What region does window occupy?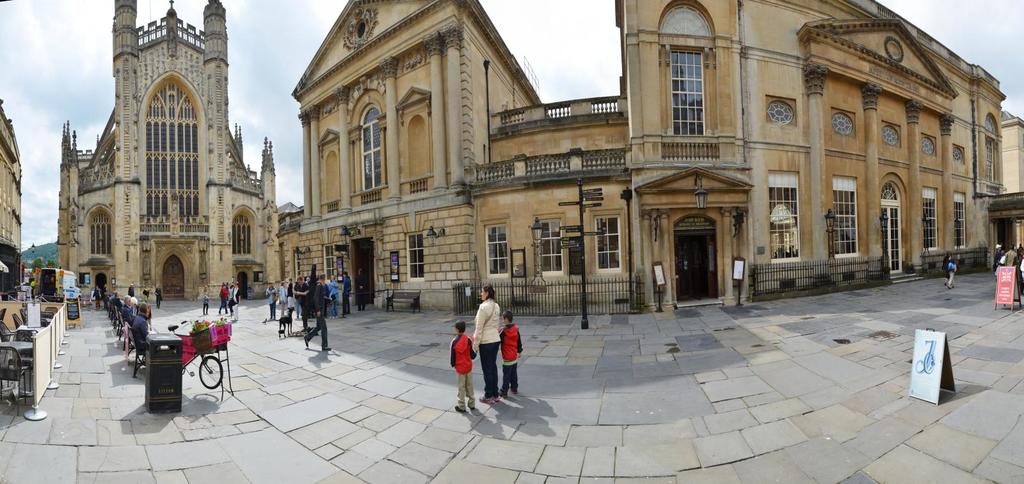
486, 222, 506, 279.
